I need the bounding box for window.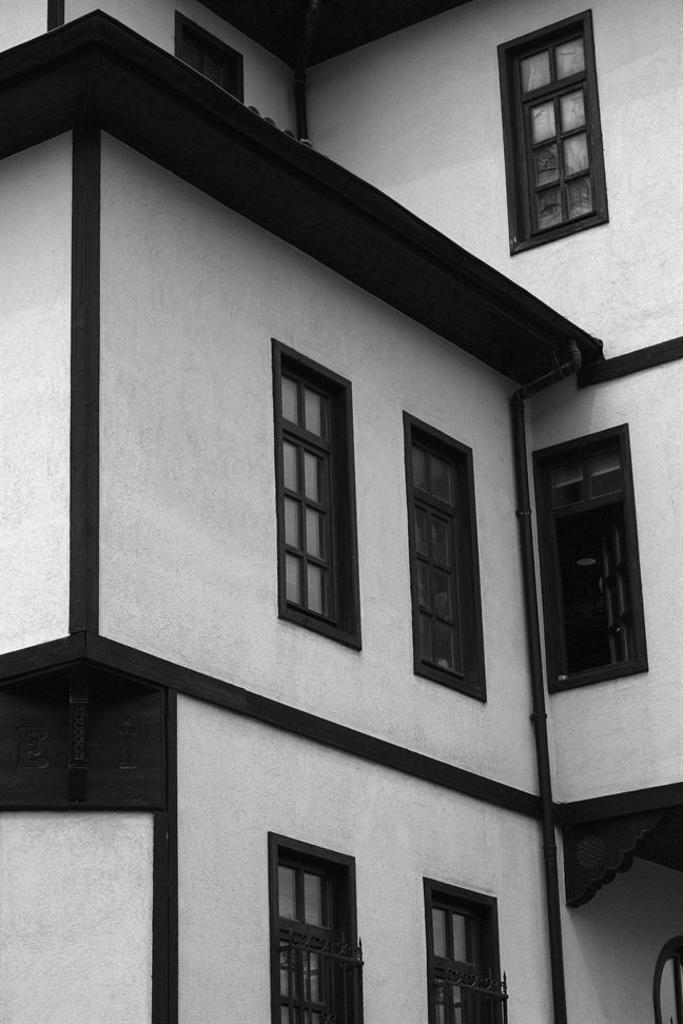
Here it is: crop(271, 334, 364, 657).
